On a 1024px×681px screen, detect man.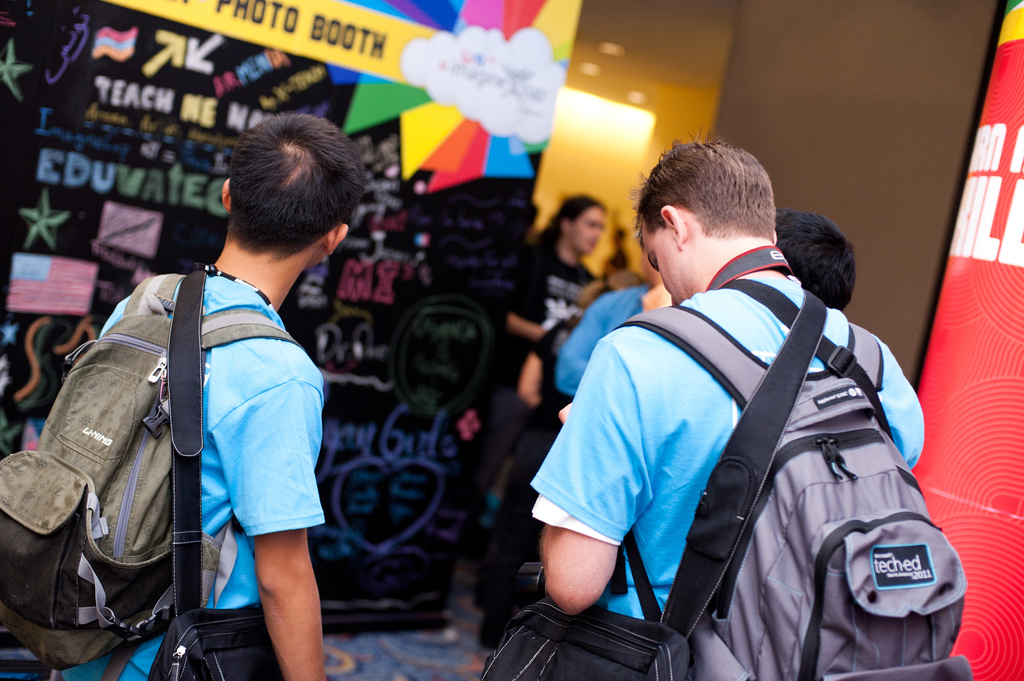
[x1=529, y1=125, x2=926, y2=680].
